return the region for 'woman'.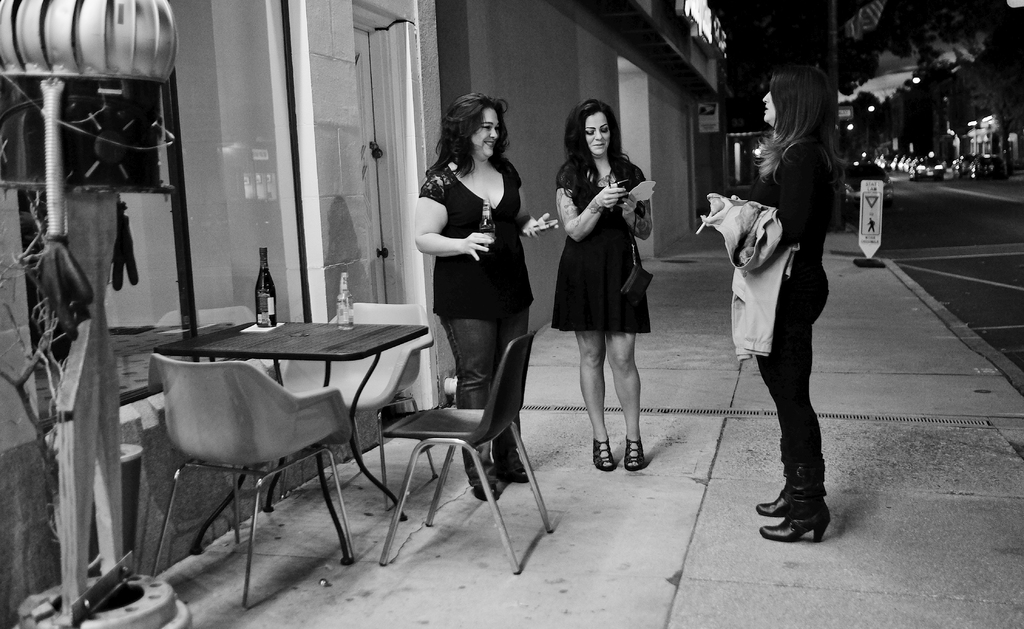
region(548, 120, 663, 464).
